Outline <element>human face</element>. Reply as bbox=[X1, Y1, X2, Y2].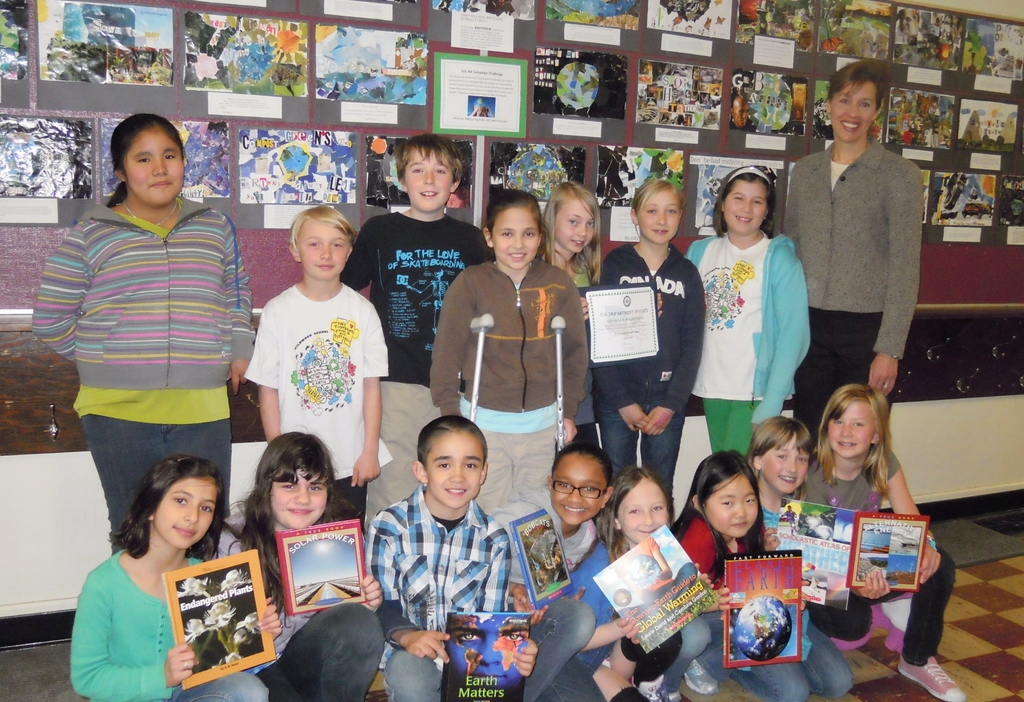
bbox=[826, 399, 872, 453].
